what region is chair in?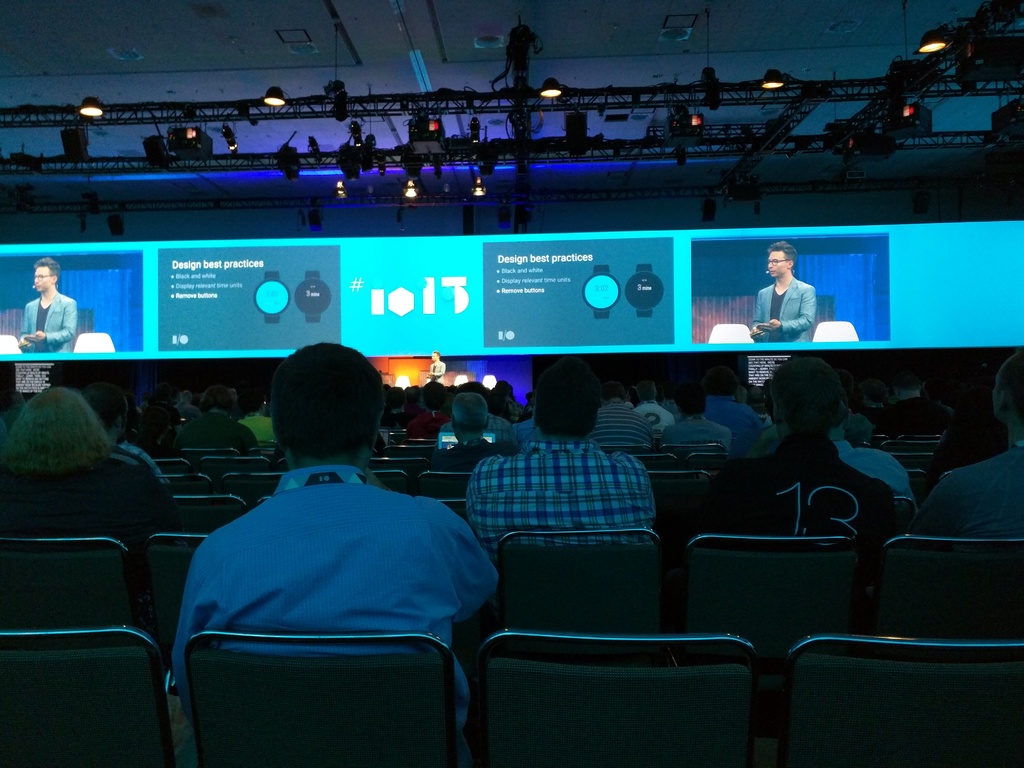
0/532/158/652.
